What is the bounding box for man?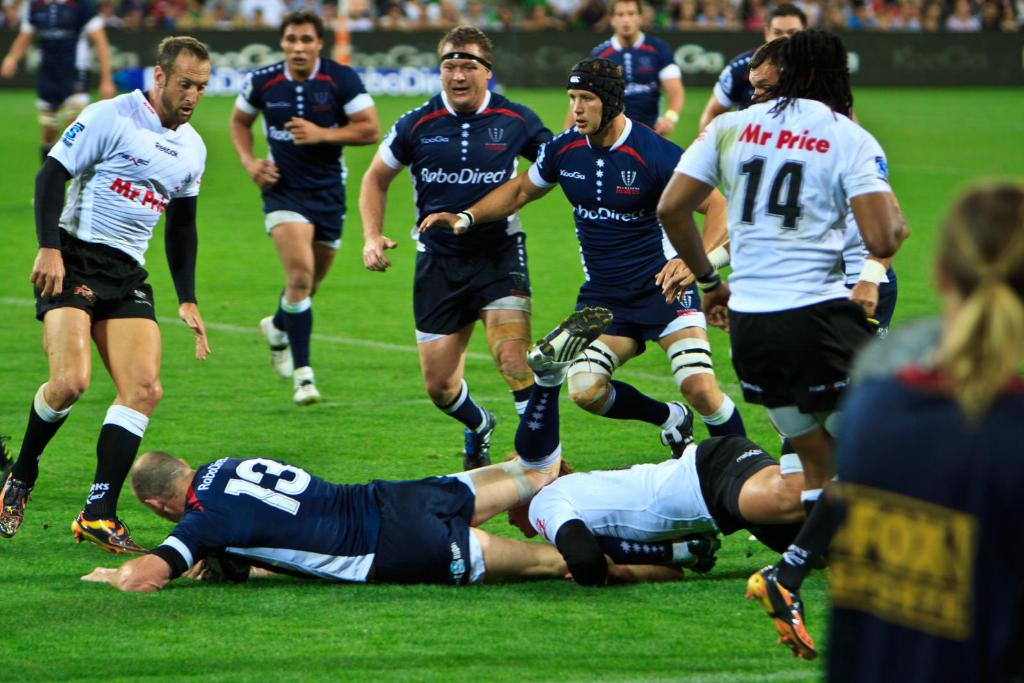
[429, 55, 740, 451].
